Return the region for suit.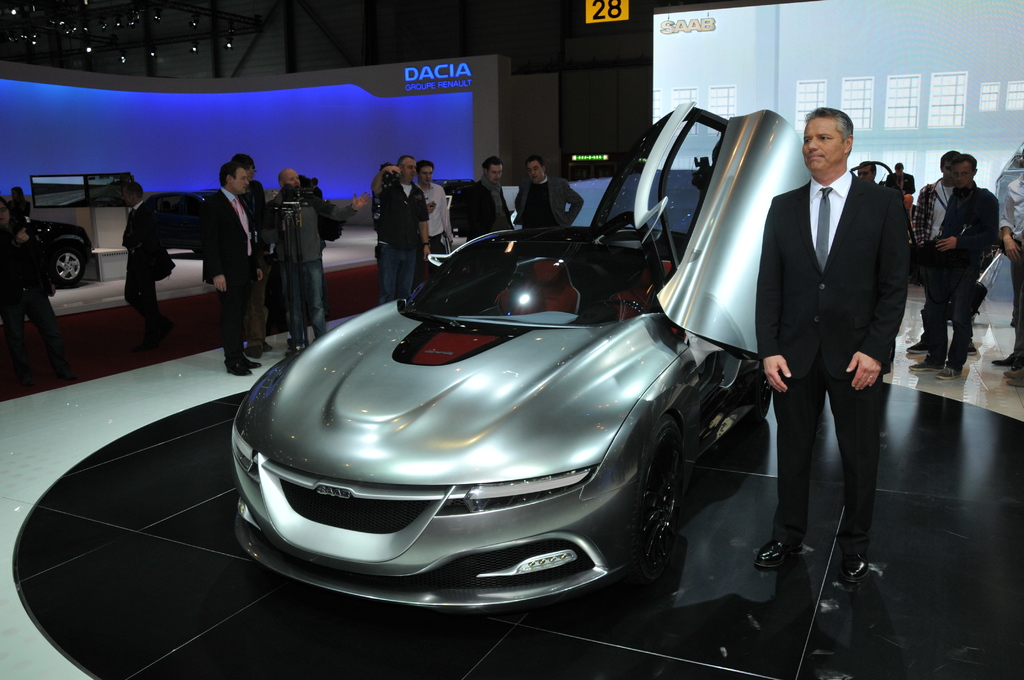
rect(197, 185, 263, 366).
